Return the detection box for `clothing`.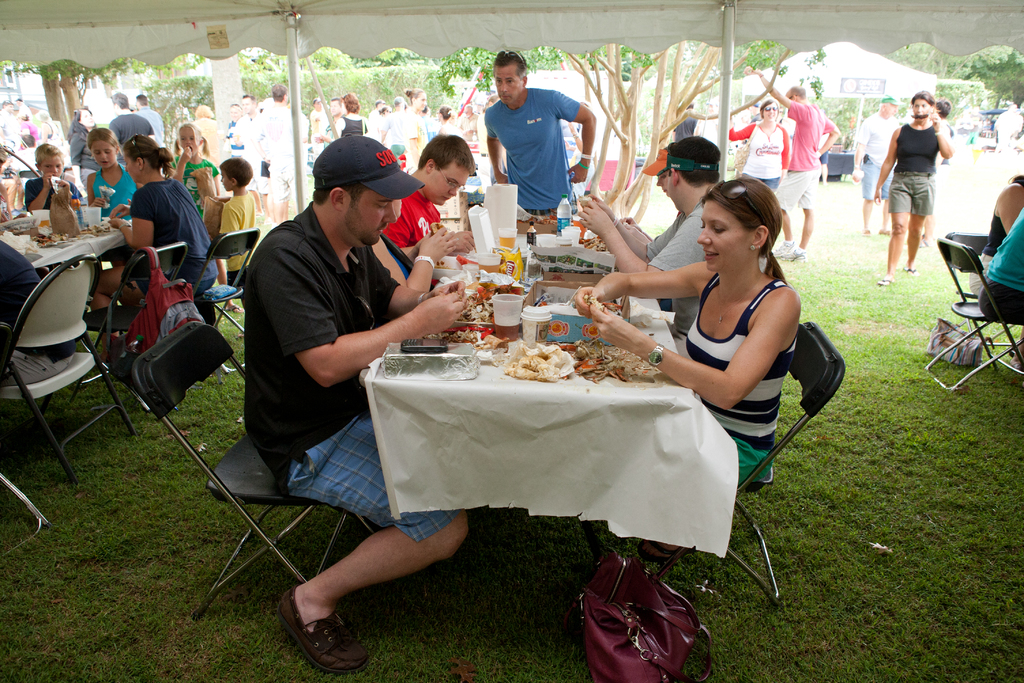
select_region(340, 114, 371, 135).
